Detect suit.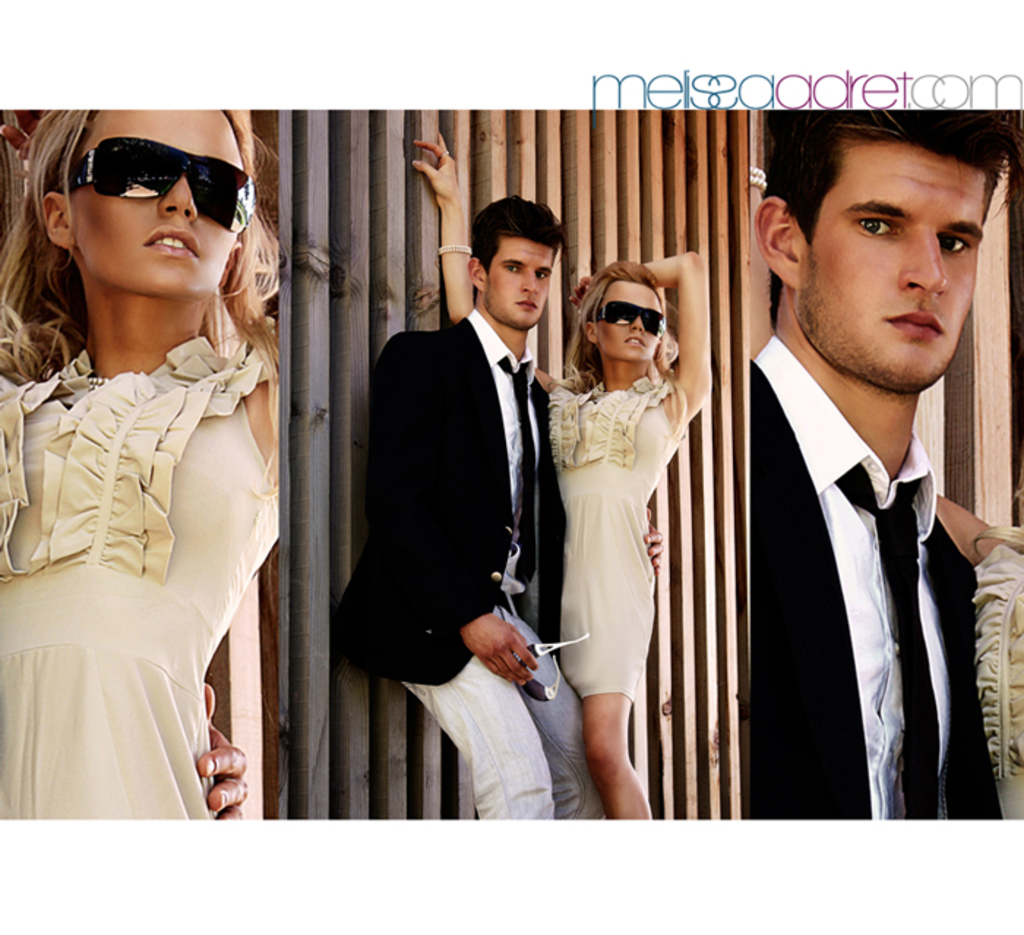
Detected at x1=750, y1=339, x2=1005, y2=824.
